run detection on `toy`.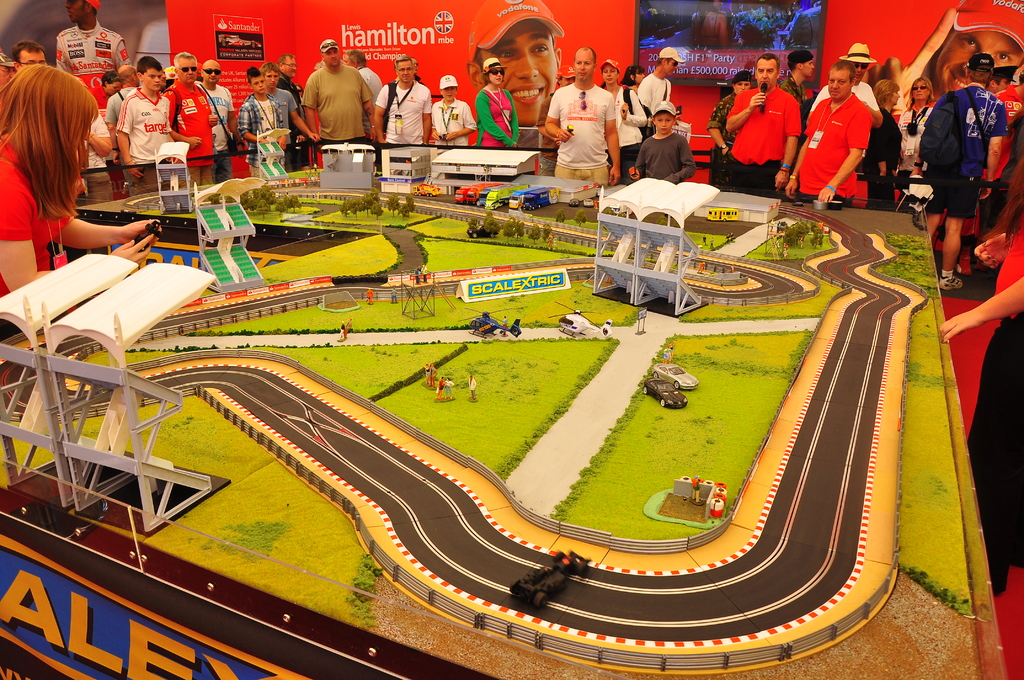
Result: 531, 223, 540, 244.
